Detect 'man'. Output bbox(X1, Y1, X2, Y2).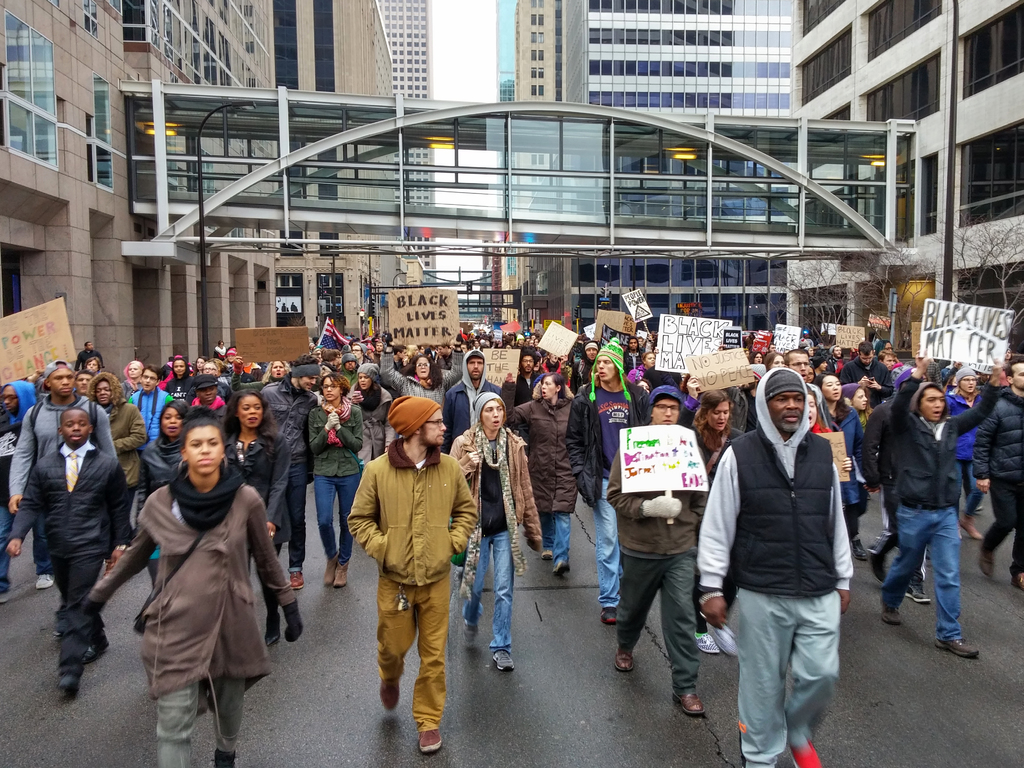
bbox(607, 385, 711, 715).
